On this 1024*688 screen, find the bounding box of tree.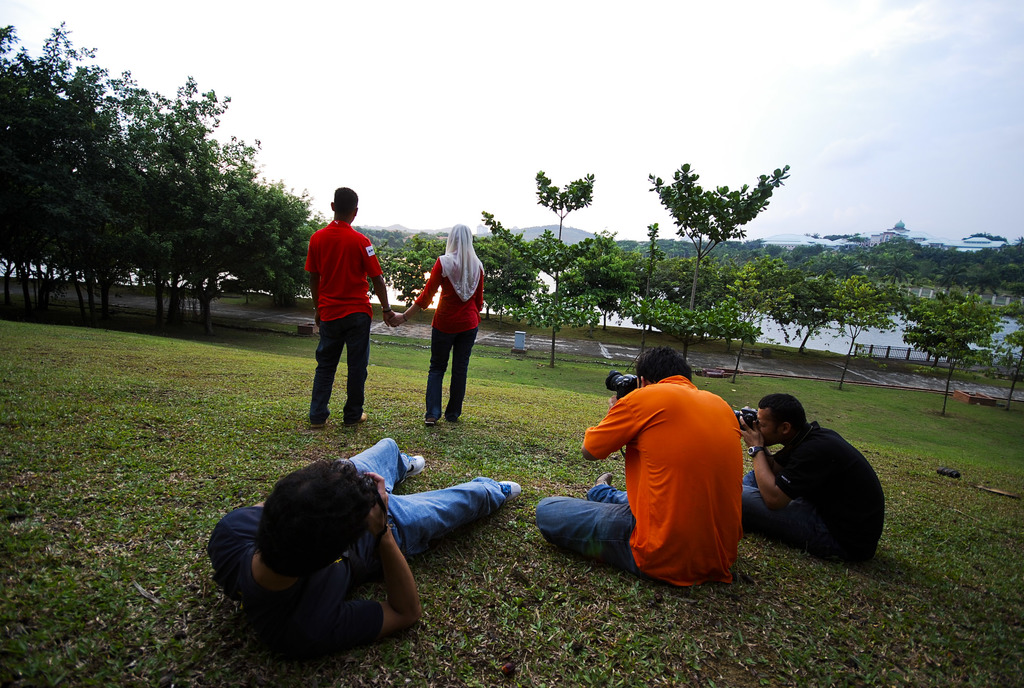
Bounding box: locate(646, 162, 789, 363).
